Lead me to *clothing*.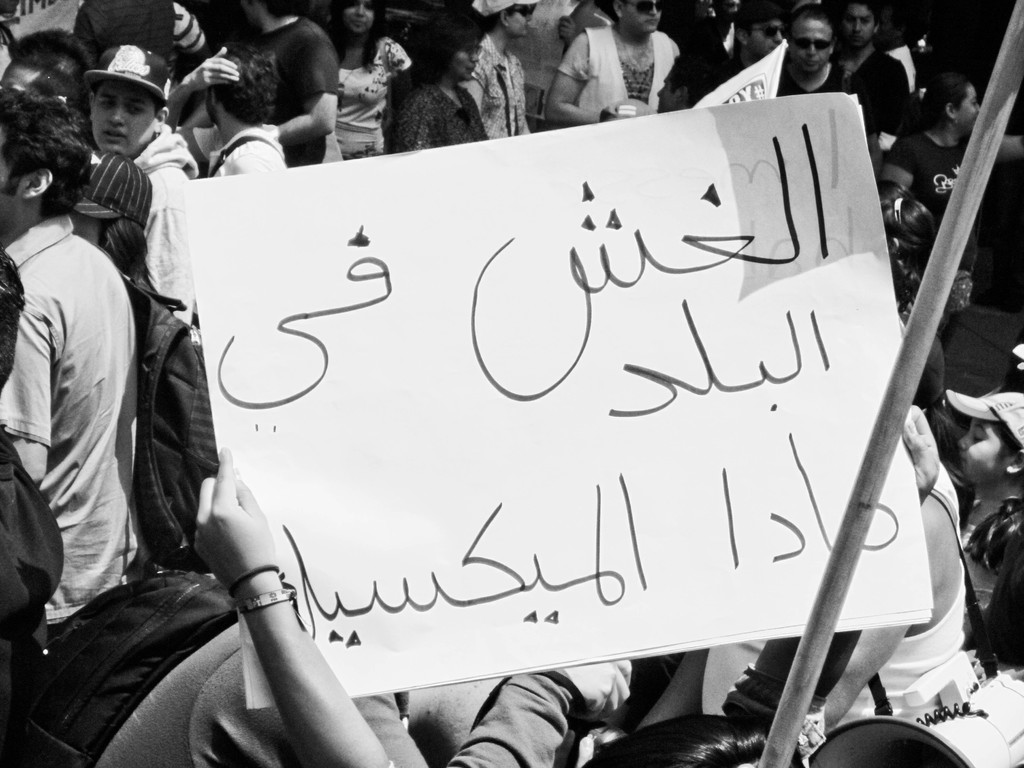
Lead to box=[191, 637, 636, 767].
